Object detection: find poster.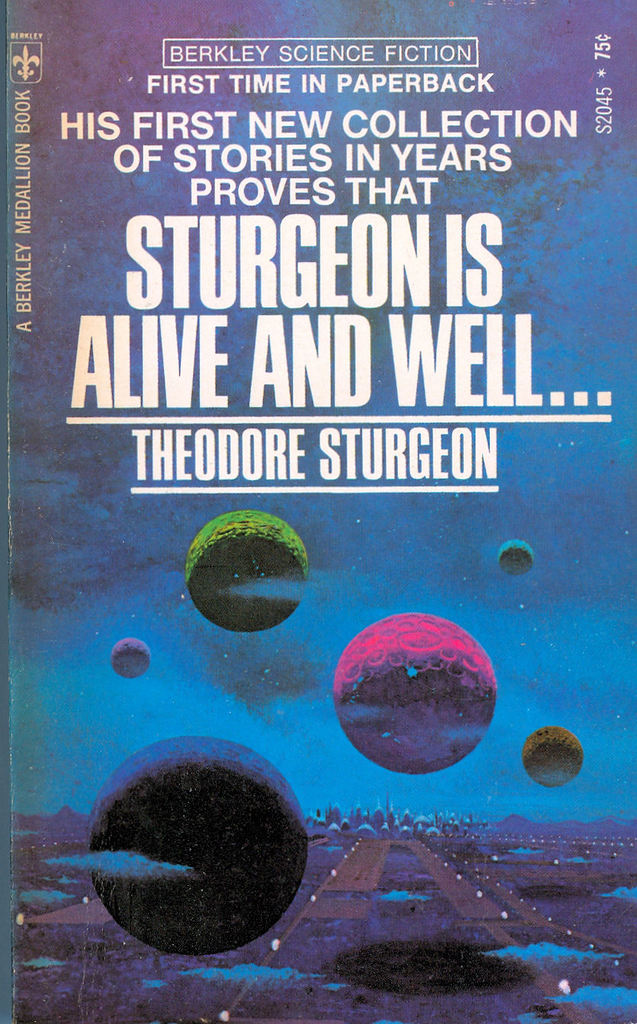
[x1=0, y1=0, x2=636, y2=1023].
